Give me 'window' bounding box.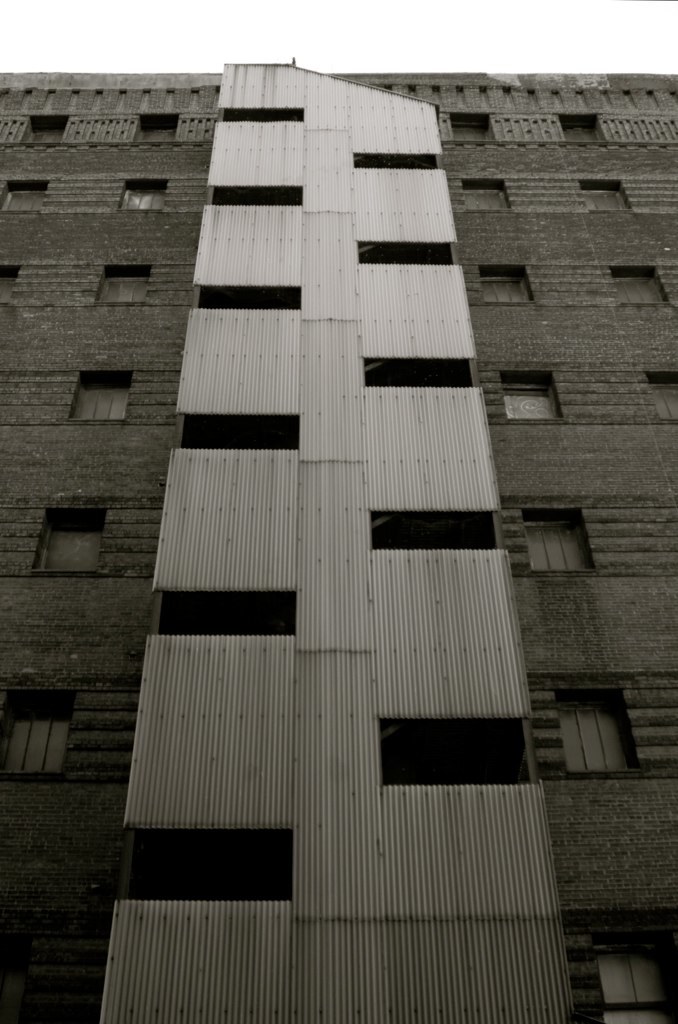
bbox=(477, 270, 533, 302).
